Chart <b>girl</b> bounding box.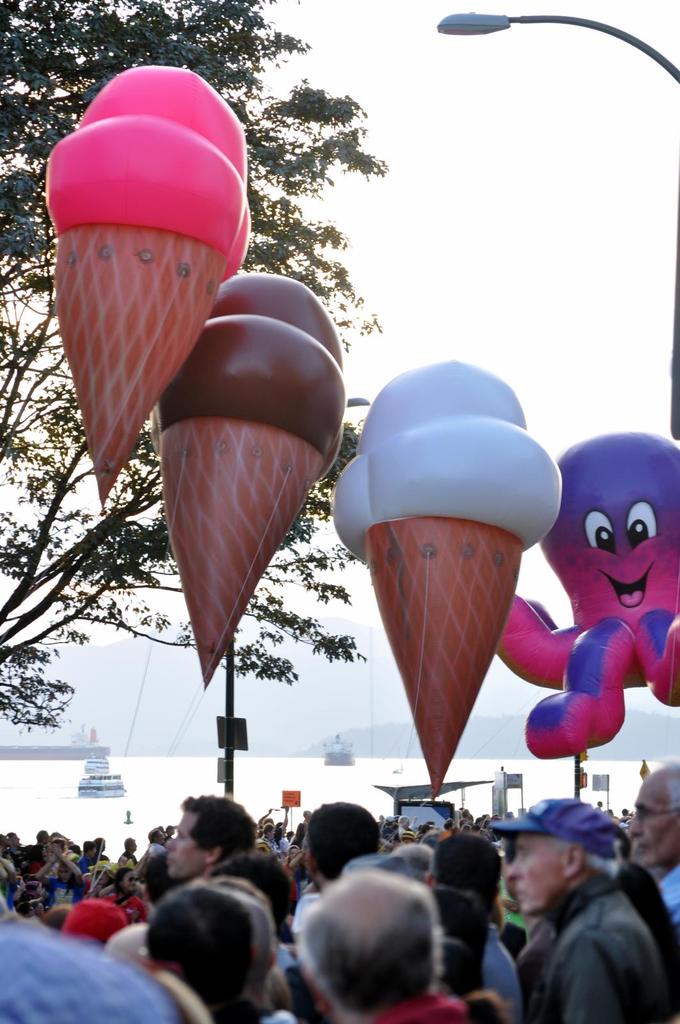
Charted: bbox=[102, 867, 145, 922].
